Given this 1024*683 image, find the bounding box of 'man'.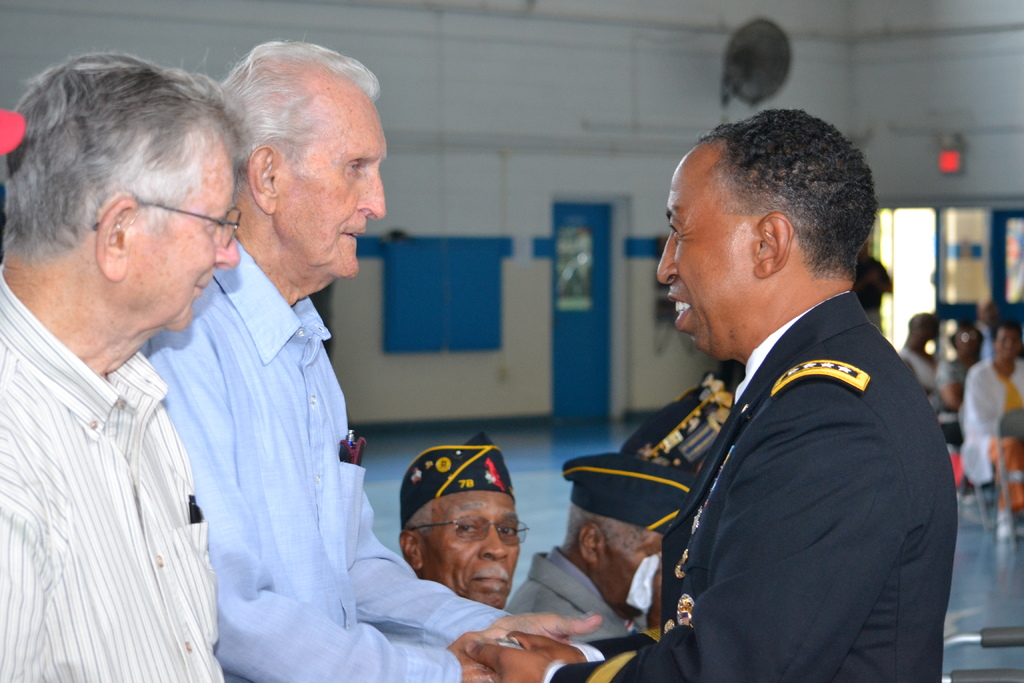
pyautogui.locateOnScreen(556, 110, 965, 675).
